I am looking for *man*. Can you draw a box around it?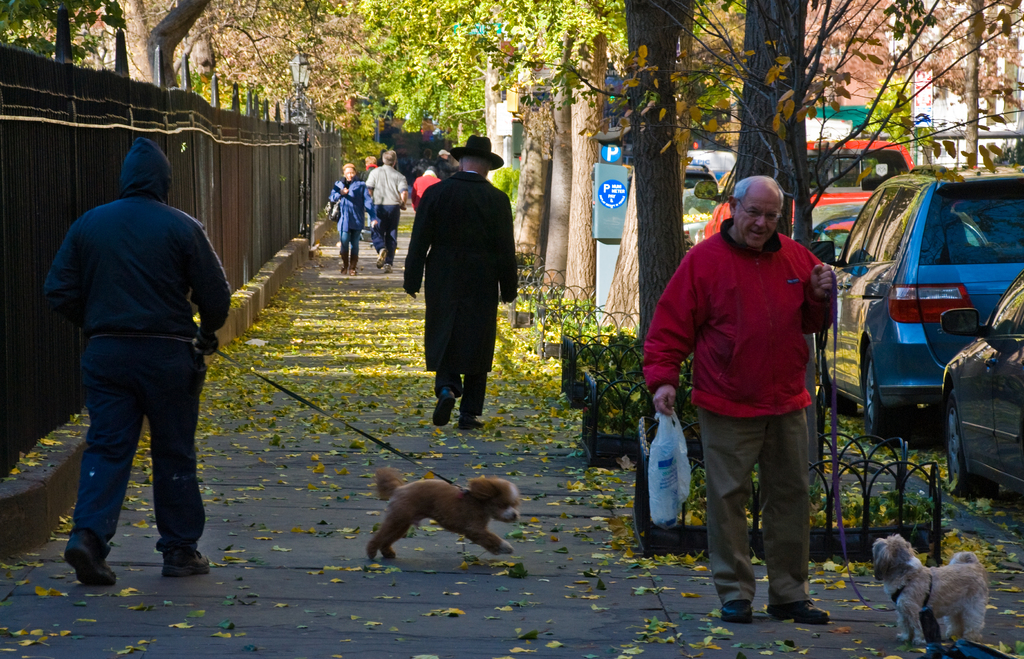
Sure, the bounding box is left=396, top=133, right=520, bottom=431.
